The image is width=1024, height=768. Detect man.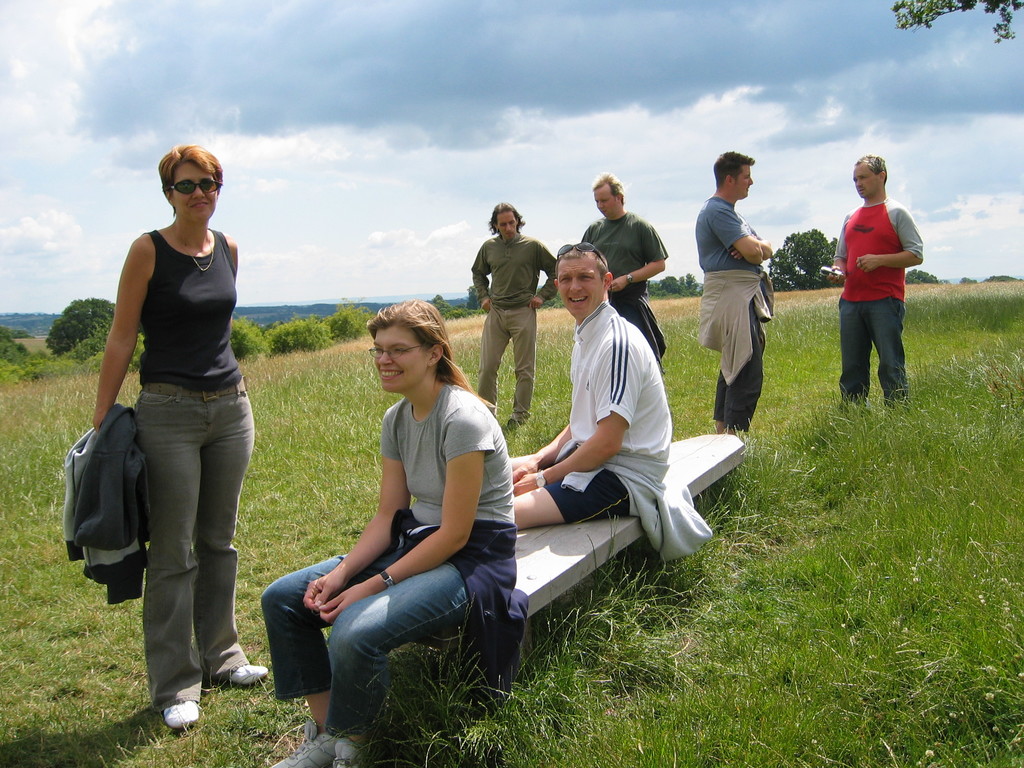
Detection: 835/165/927/414.
